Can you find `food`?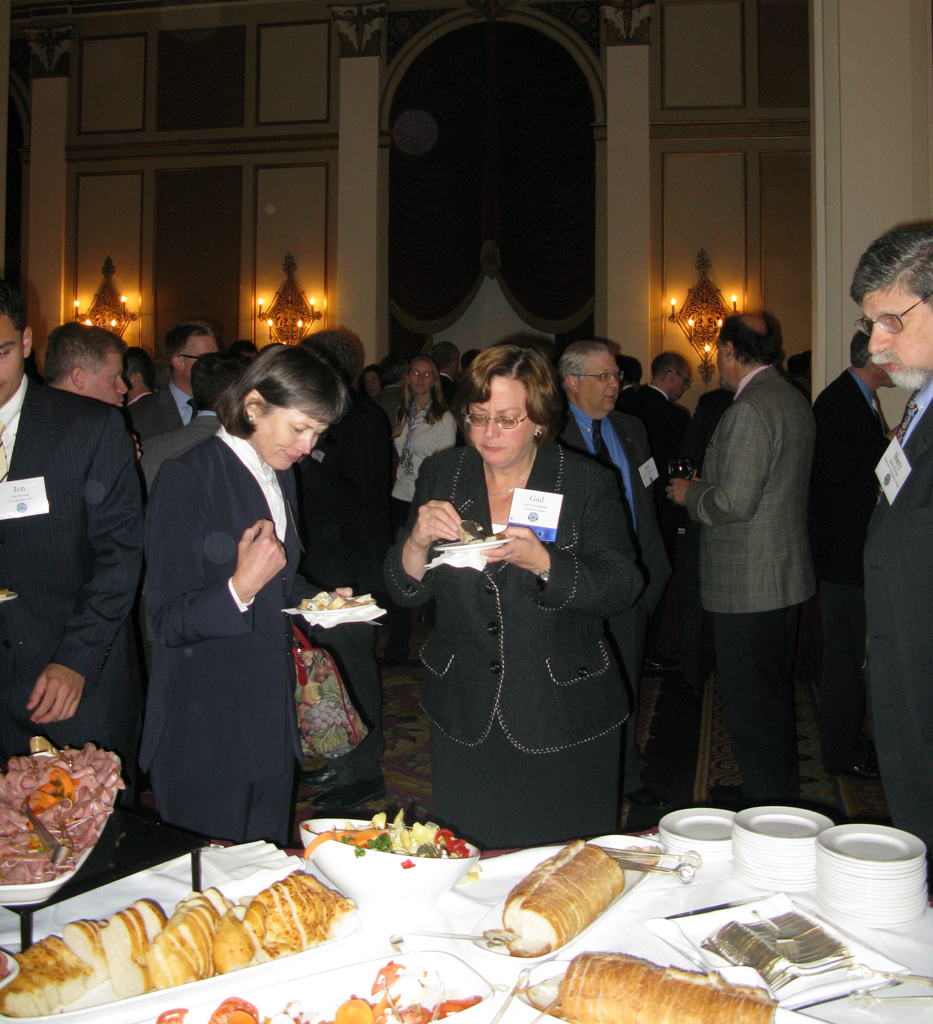
Yes, bounding box: x1=458, y1=529, x2=498, y2=547.
